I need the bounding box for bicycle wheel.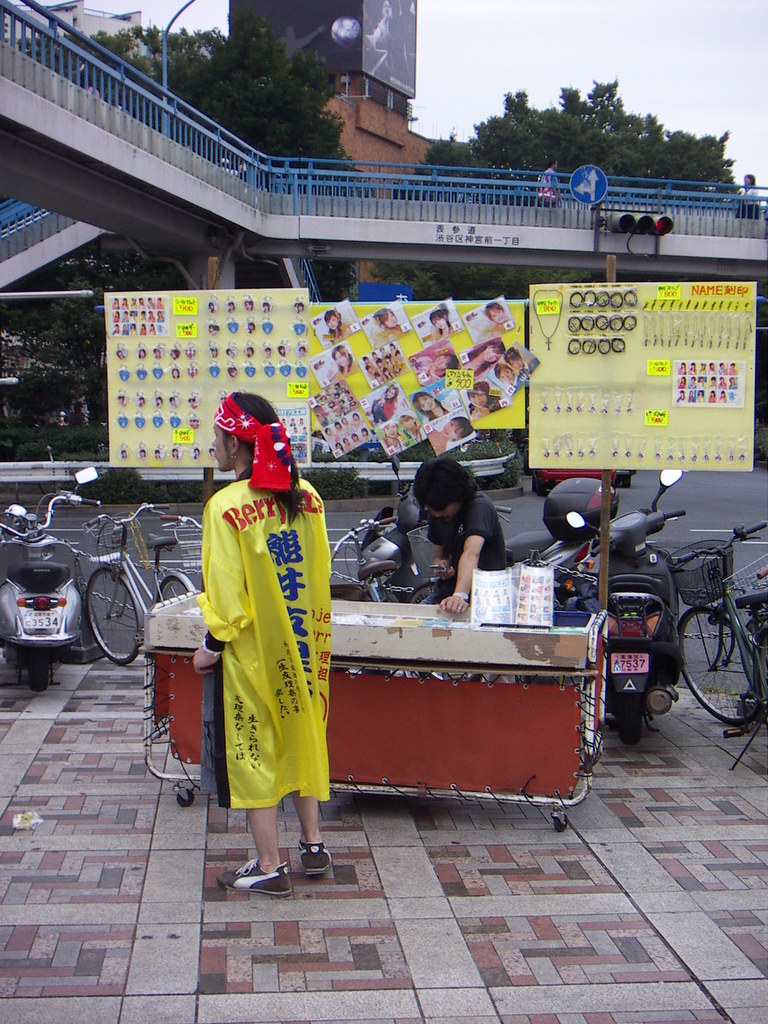
Here it is: box(678, 605, 767, 727).
